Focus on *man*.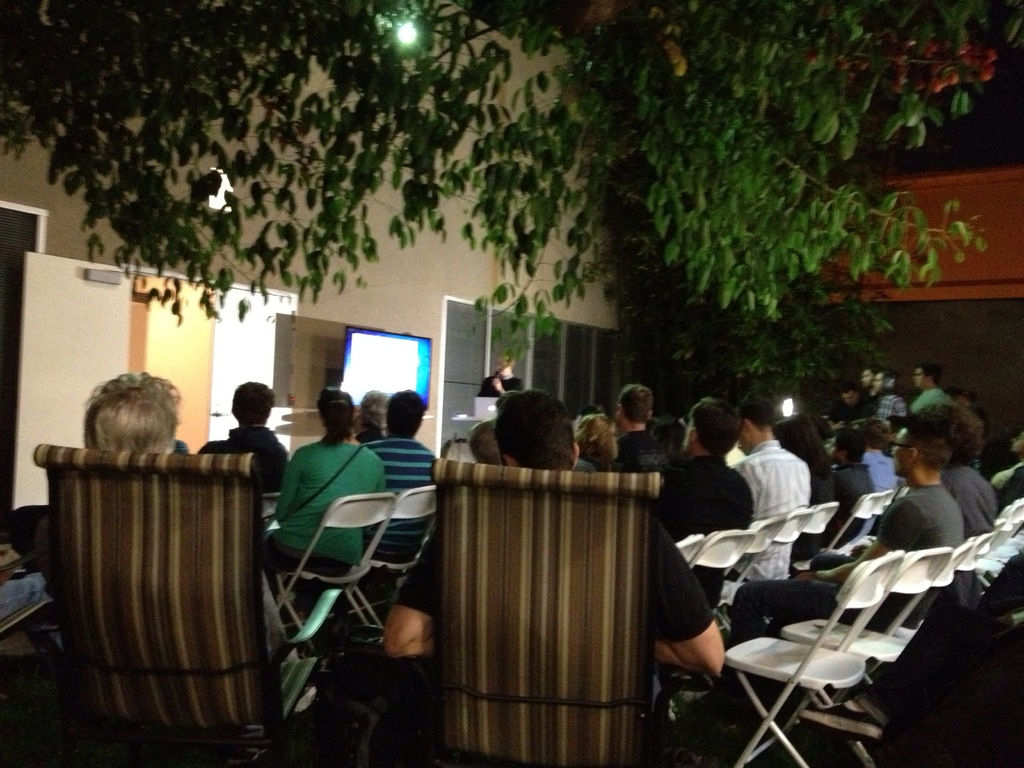
Focused at [610, 379, 675, 477].
